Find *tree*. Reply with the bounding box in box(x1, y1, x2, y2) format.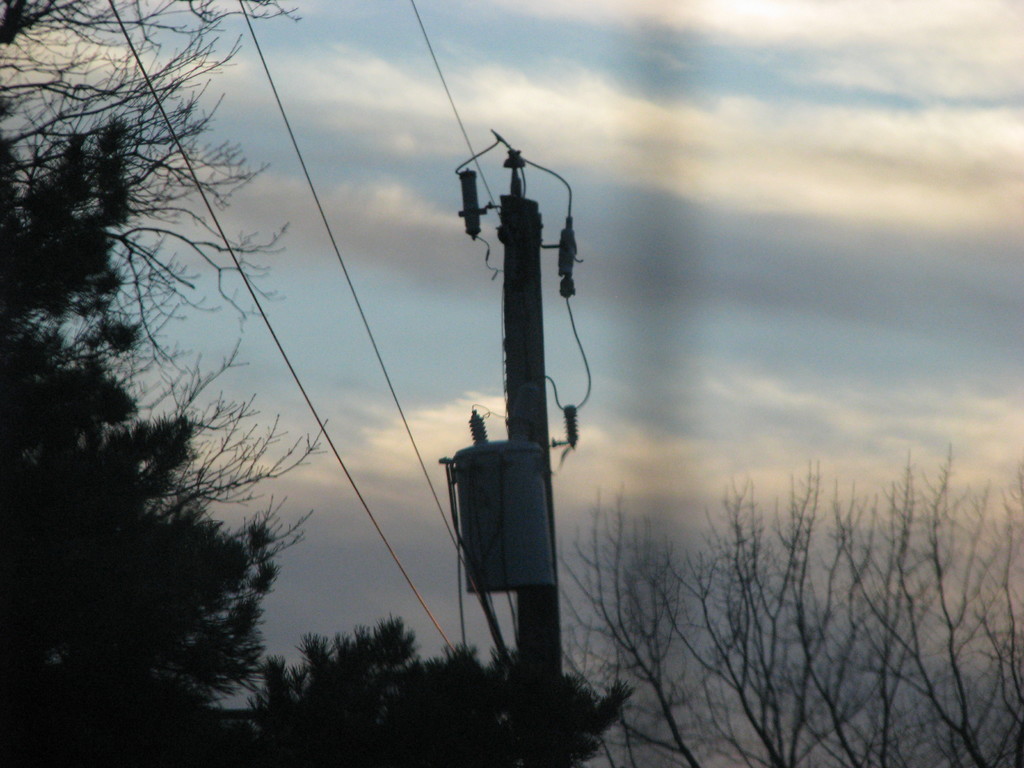
box(551, 460, 1023, 767).
